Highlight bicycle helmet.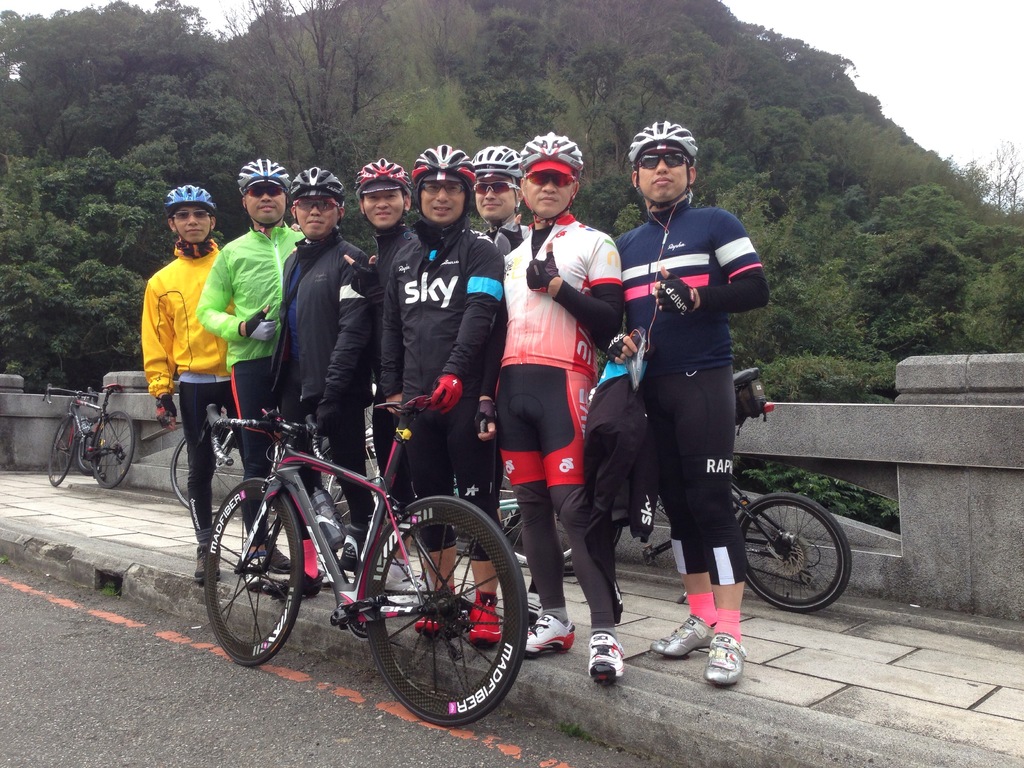
Highlighted region: (x1=462, y1=141, x2=519, y2=179).
